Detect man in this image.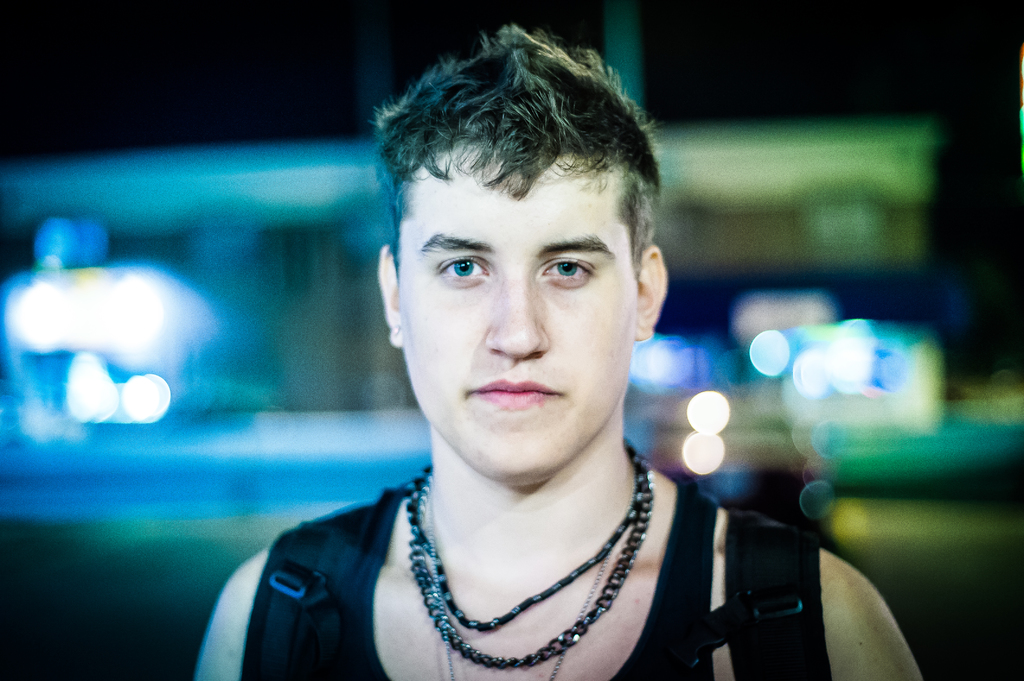
Detection: detection(193, 65, 844, 661).
